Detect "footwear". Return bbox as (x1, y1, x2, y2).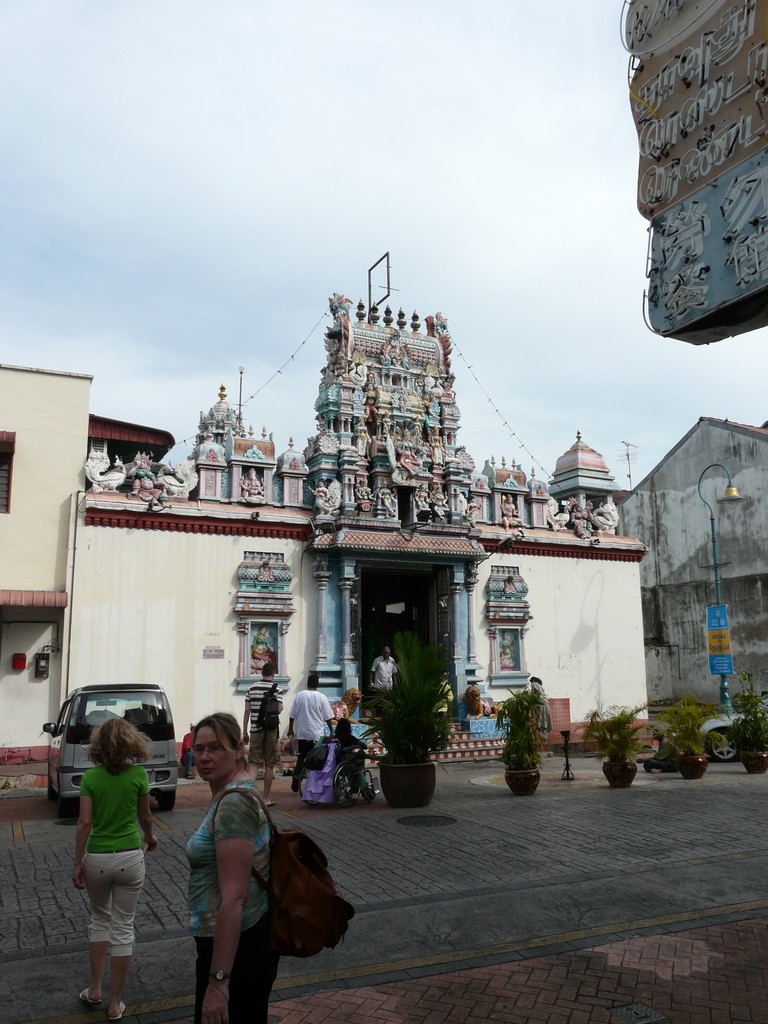
(110, 995, 126, 1020).
